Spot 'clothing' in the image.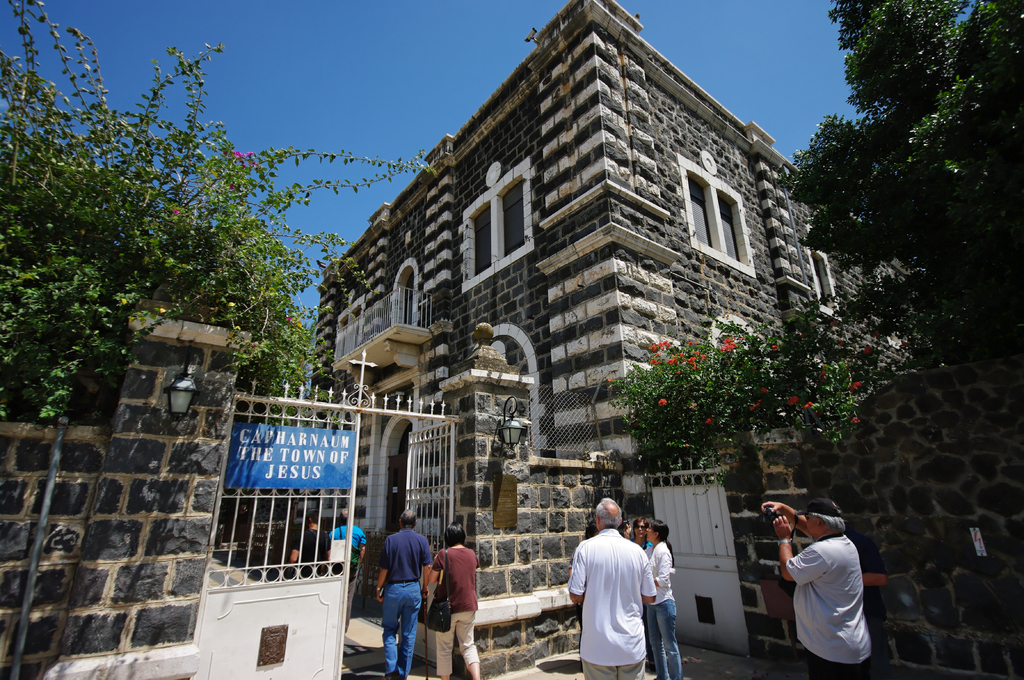
'clothing' found at (x1=649, y1=539, x2=681, y2=679).
